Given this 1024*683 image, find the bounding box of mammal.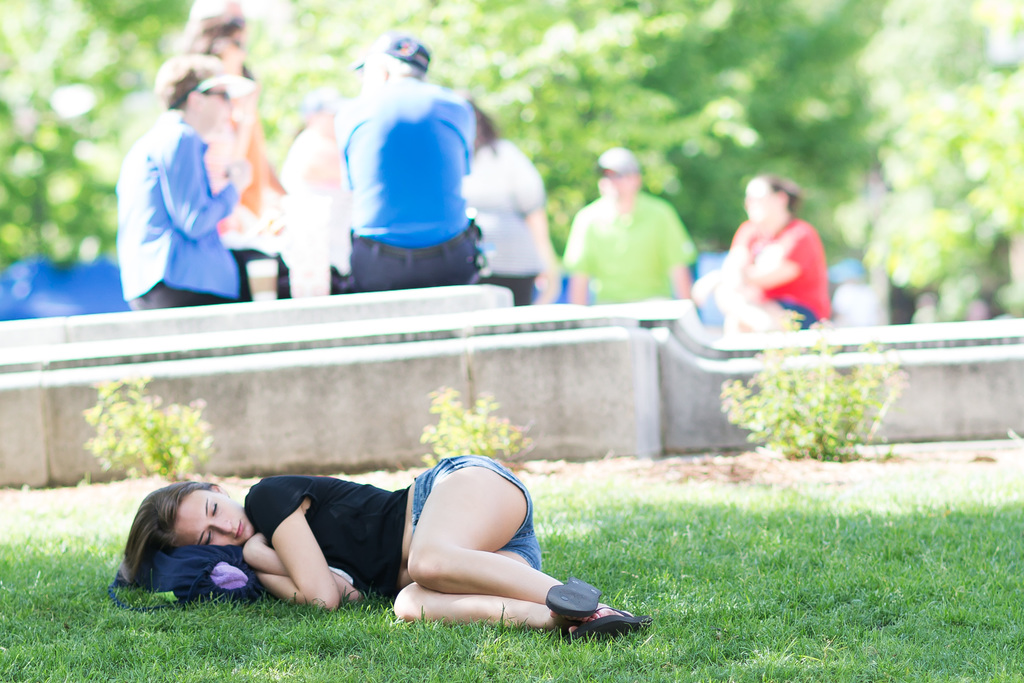
274 88 349 292.
